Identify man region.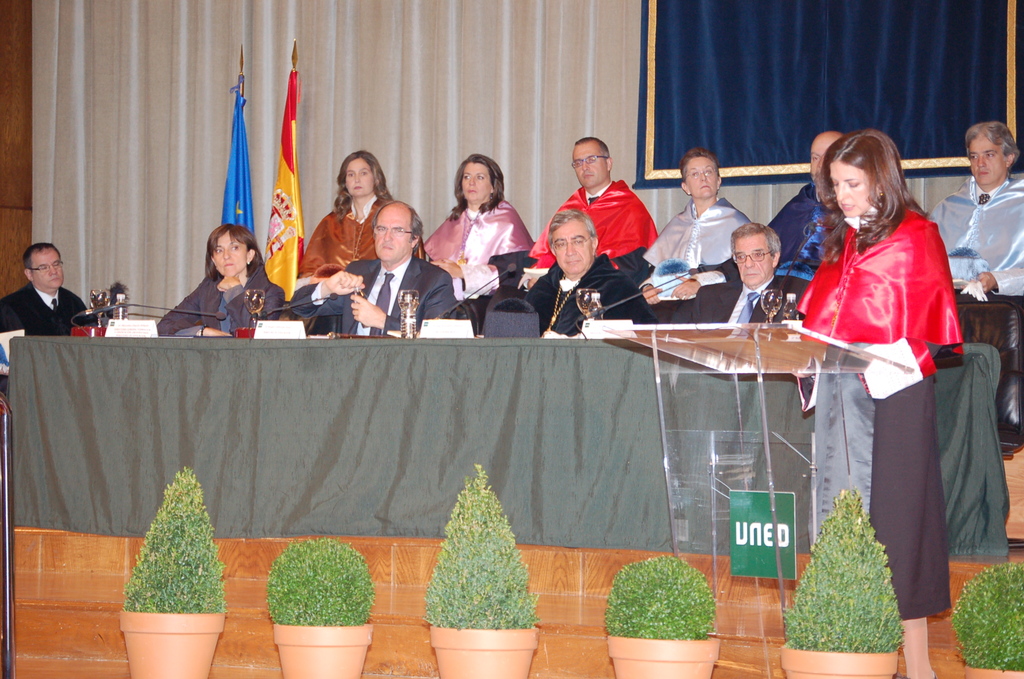
Region: [left=4, top=243, right=79, bottom=343].
